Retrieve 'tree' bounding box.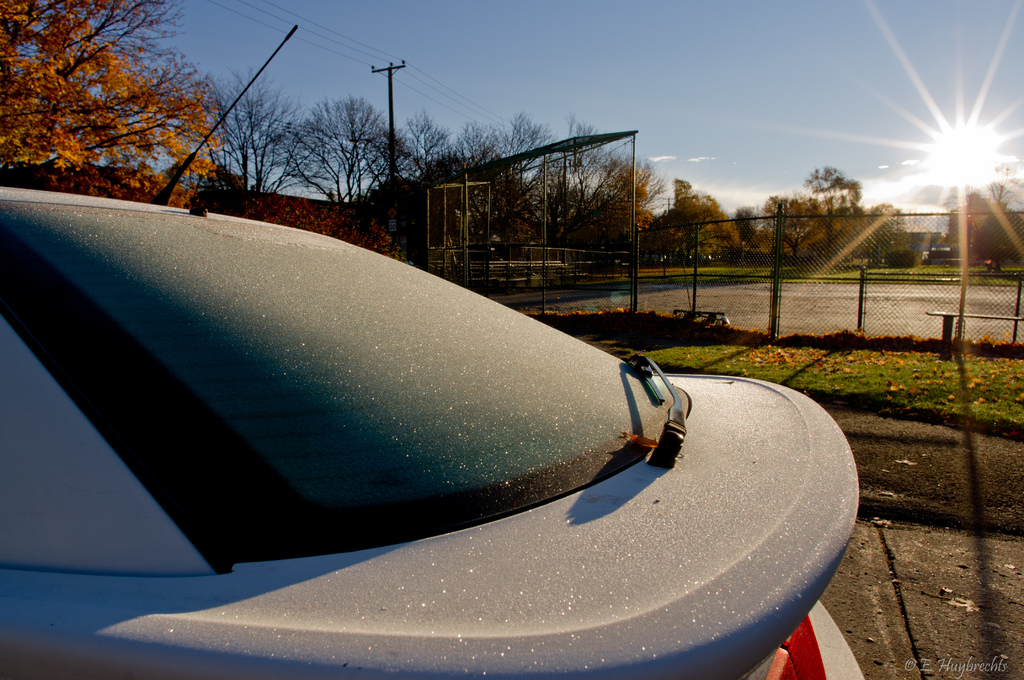
Bounding box: 655,172,745,270.
